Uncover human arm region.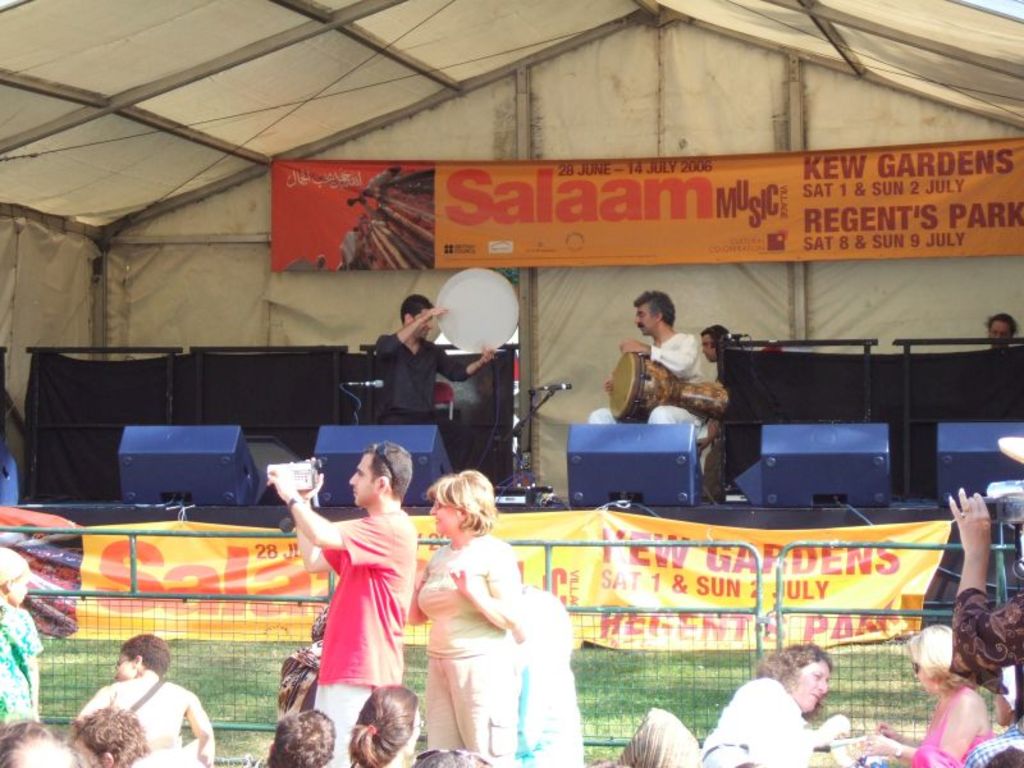
Uncovered: region(431, 340, 507, 384).
